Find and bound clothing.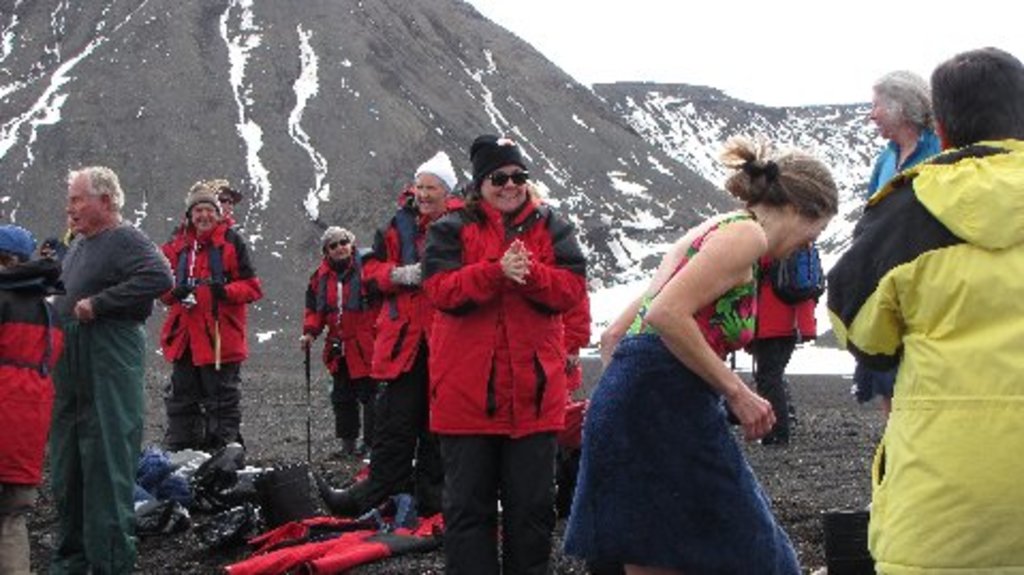
Bound: locate(139, 207, 269, 455).
